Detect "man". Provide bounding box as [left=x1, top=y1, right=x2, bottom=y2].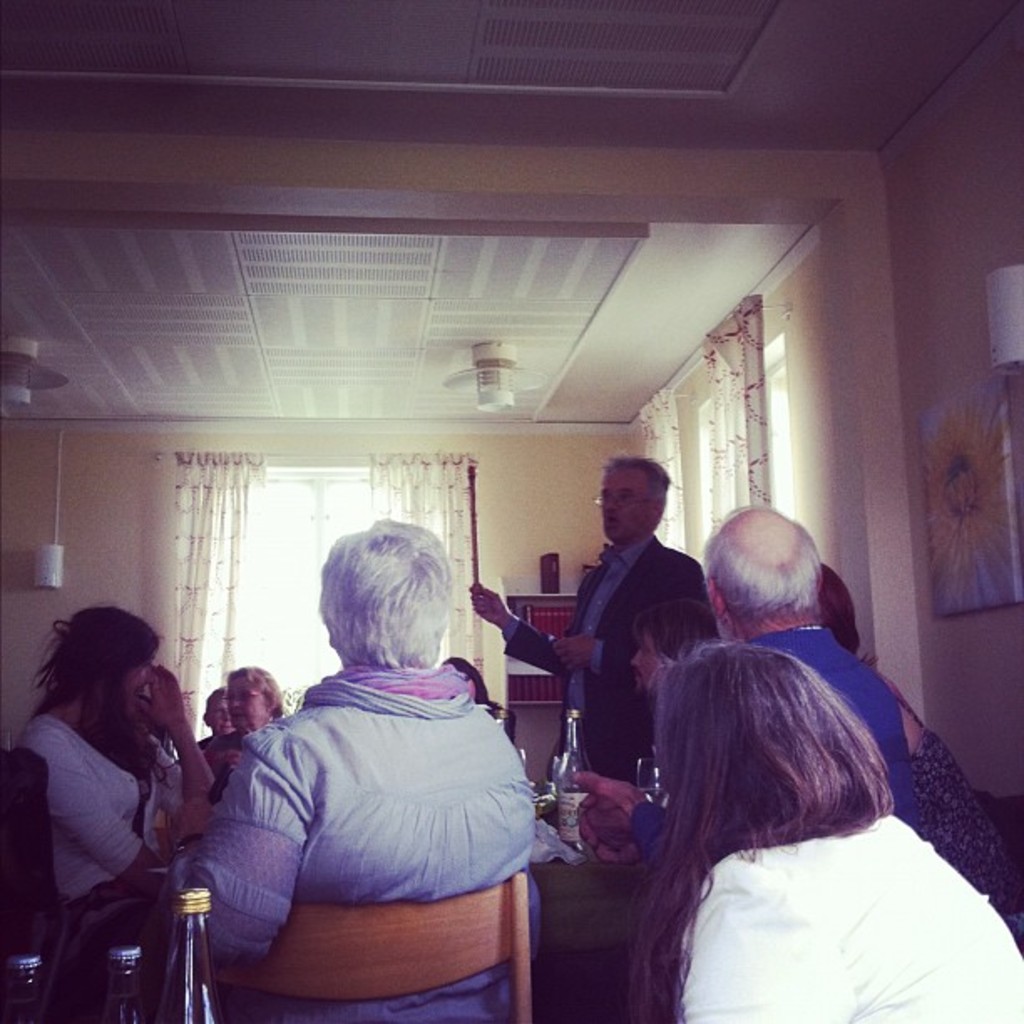
[left=474, top=443, right=713, bottom=785].
